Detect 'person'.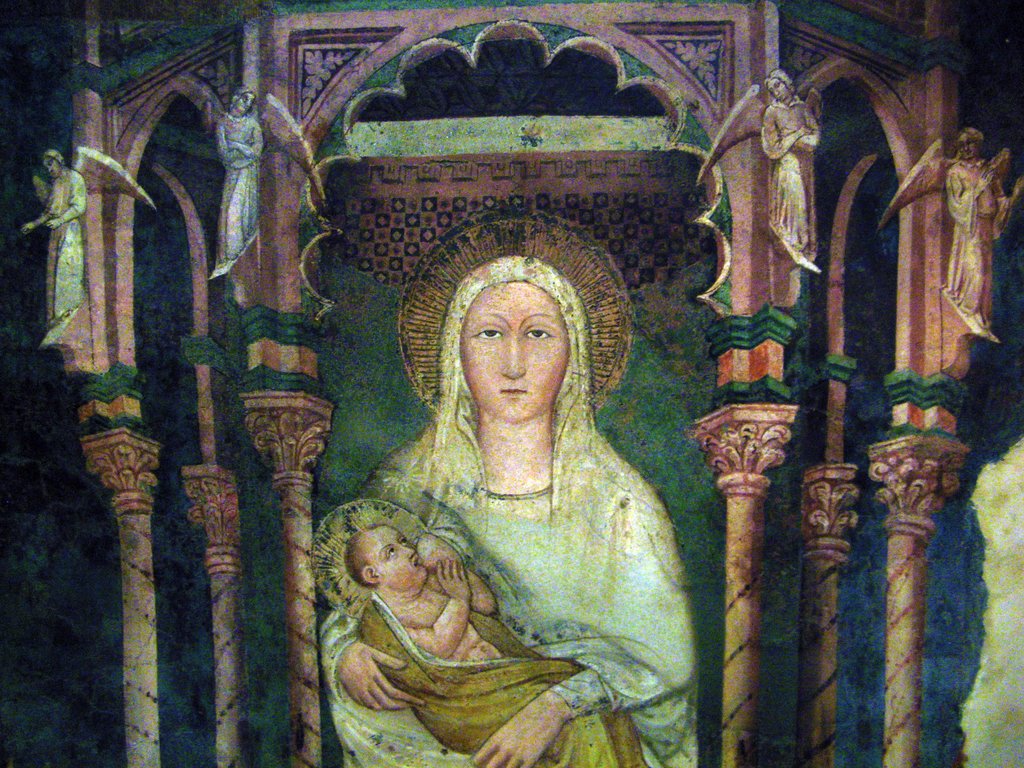
Detected at [22,146,96,347].
